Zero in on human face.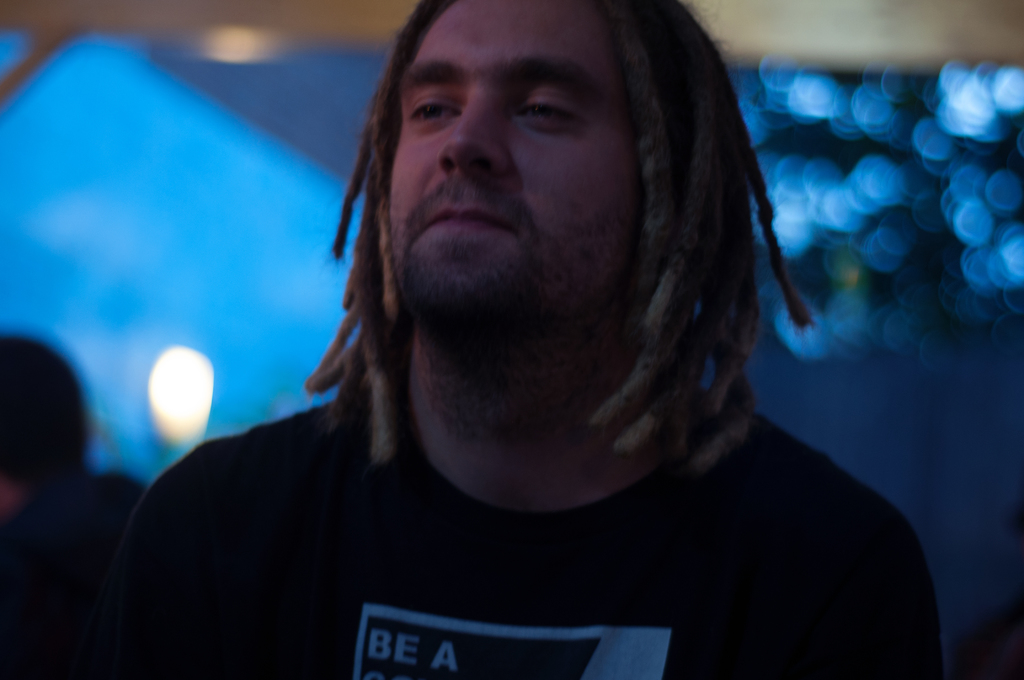
Zeroed in: x1=387 y1=0 x2=646 y2=318.
